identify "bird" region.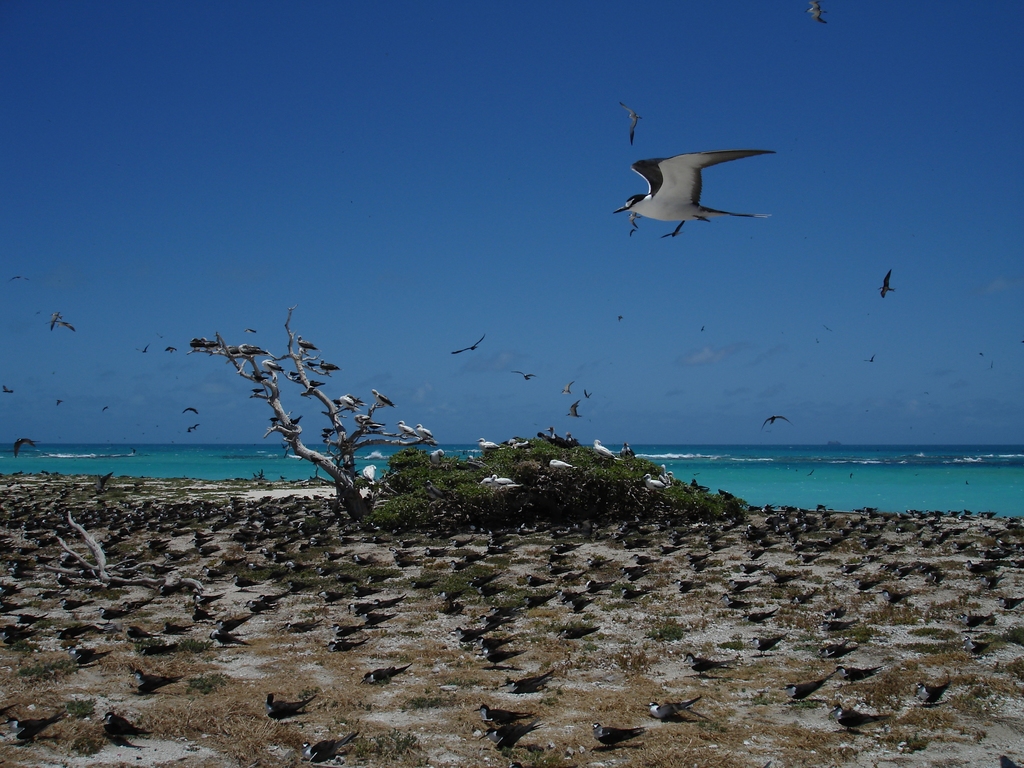
Region: 738 608 779 629.
